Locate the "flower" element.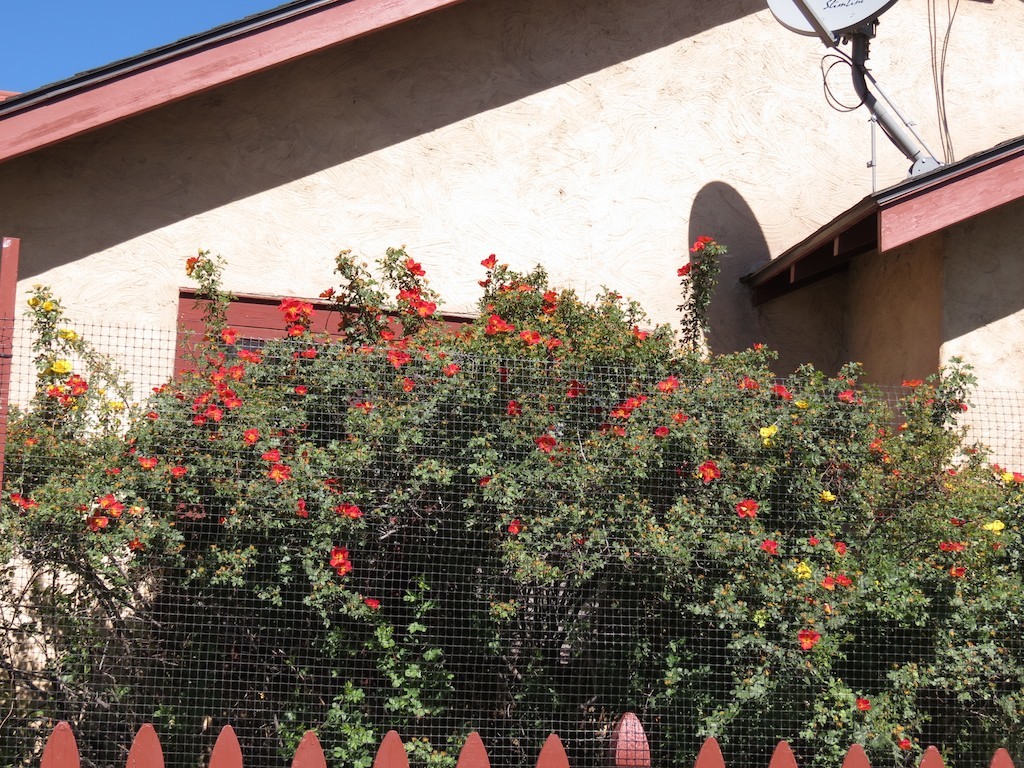
Element bbox: pyautogui.locateOnScreen(497, 284, 527, 294).
